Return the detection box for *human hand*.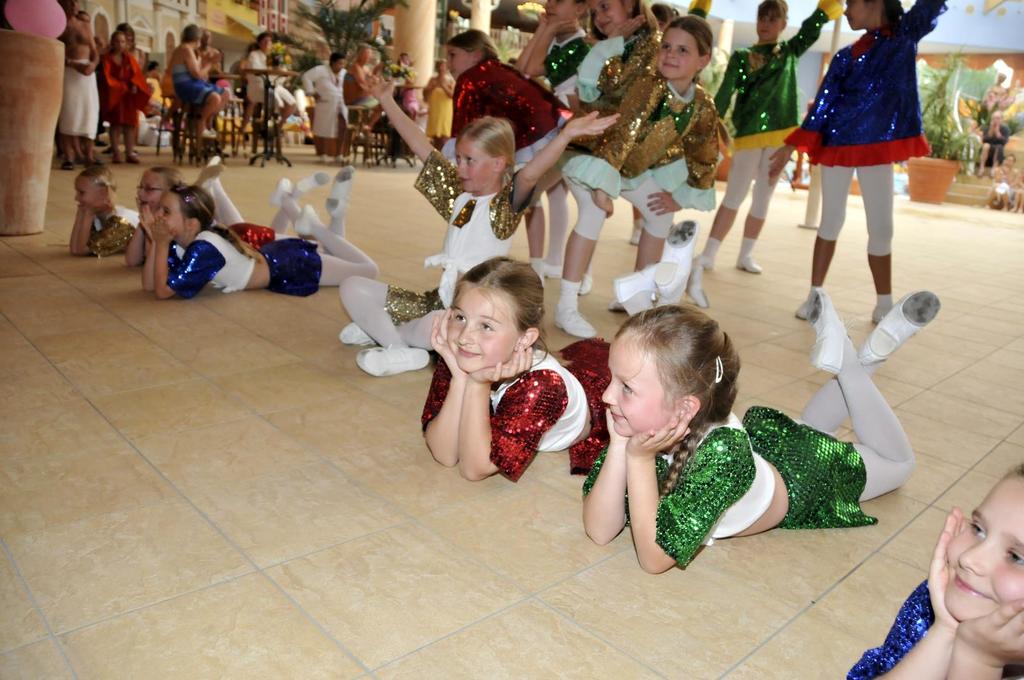
l=643, t=188, r=681, b=218.
